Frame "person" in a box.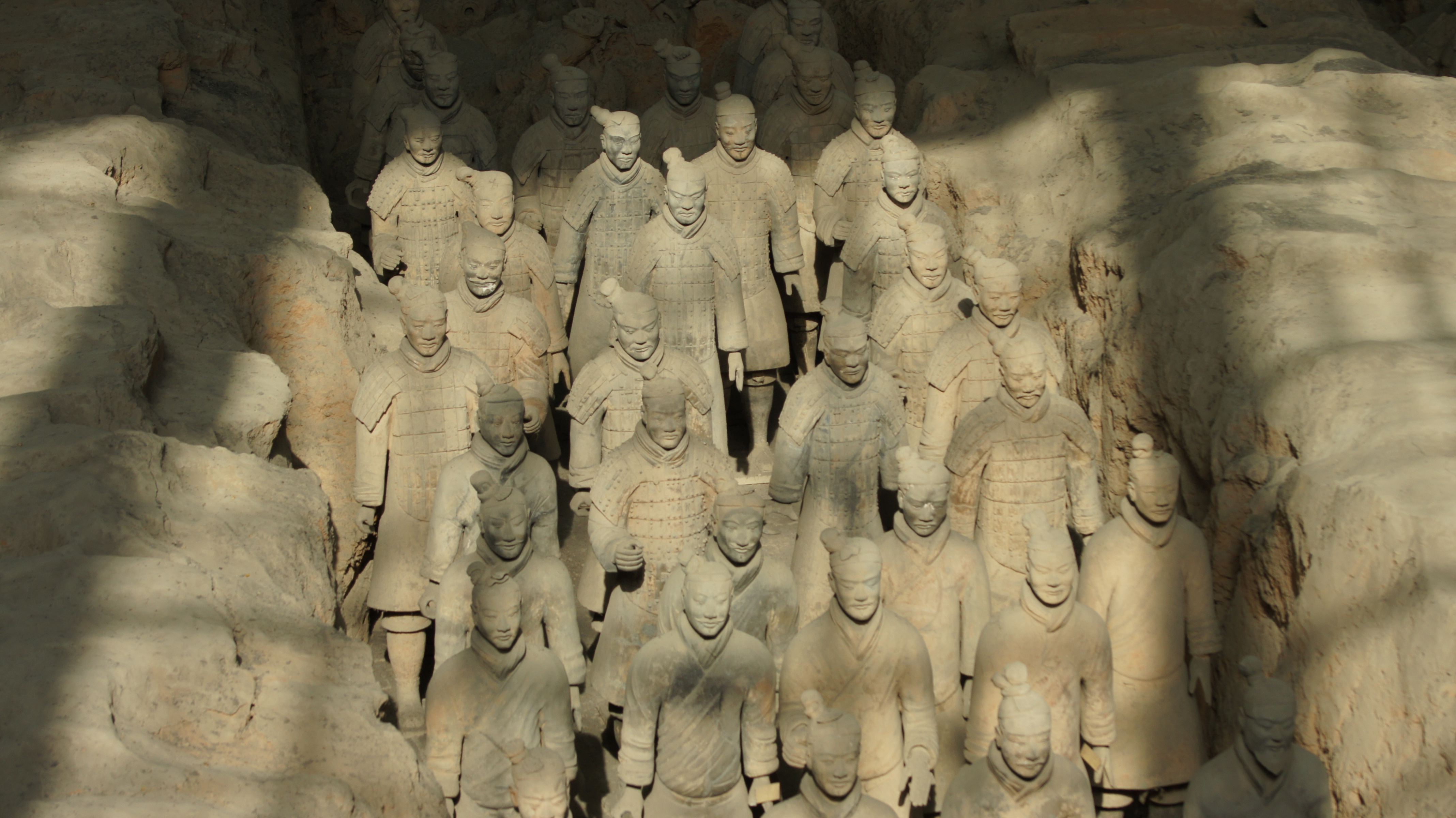
<region>150, 55, 195, 135</region>.
